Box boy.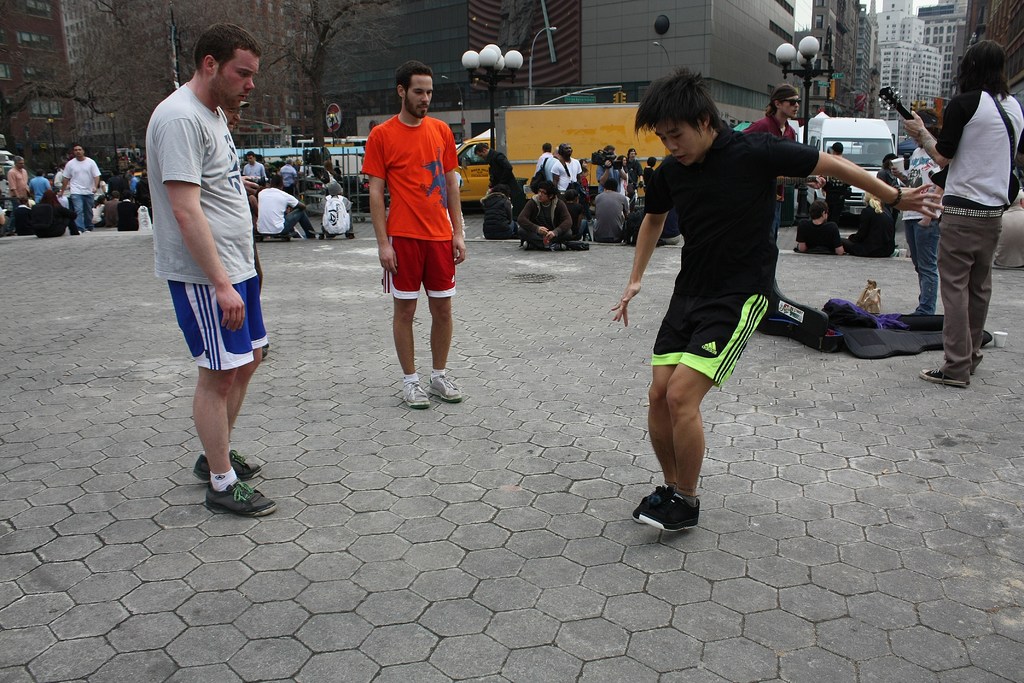
(x1=612, y1=71, x2=940, y2=531).
